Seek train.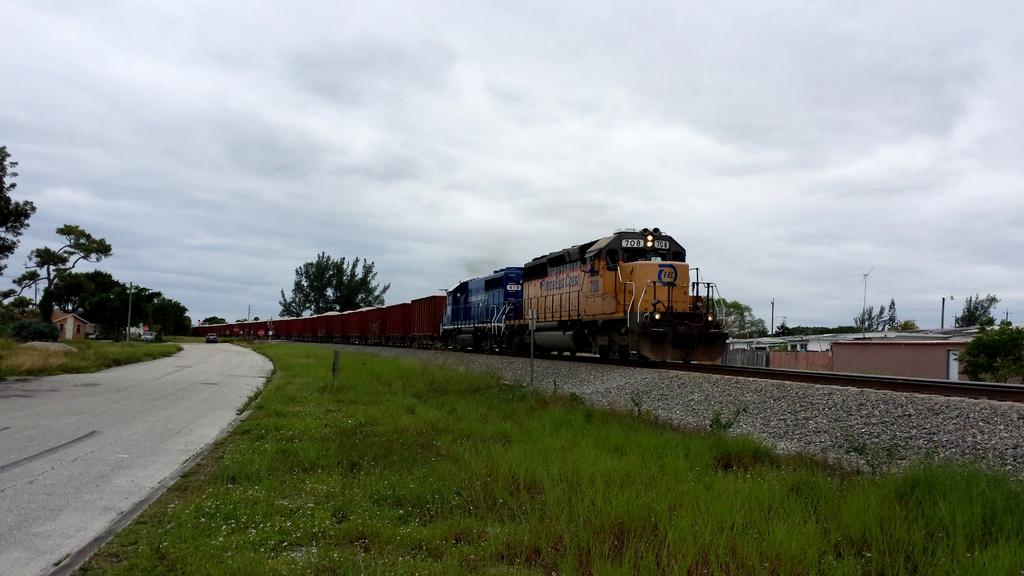
[x1=188, y1=226, x2=733, y2=364].
